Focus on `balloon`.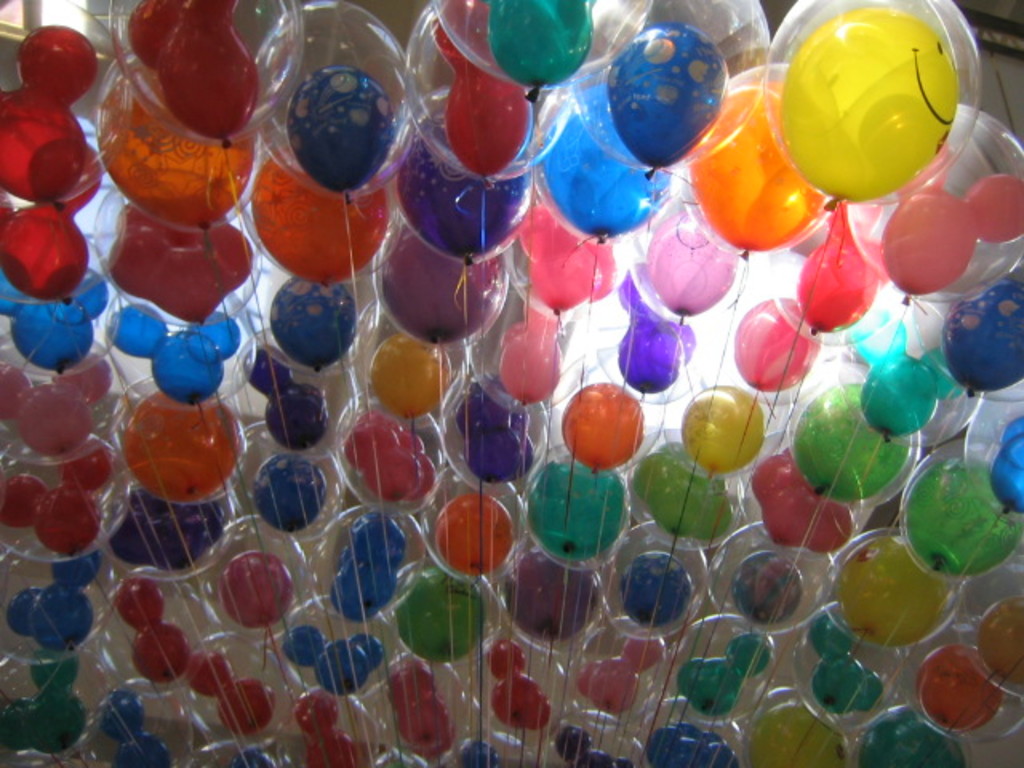
Focused at bbox(766, 0, 984, 213).
